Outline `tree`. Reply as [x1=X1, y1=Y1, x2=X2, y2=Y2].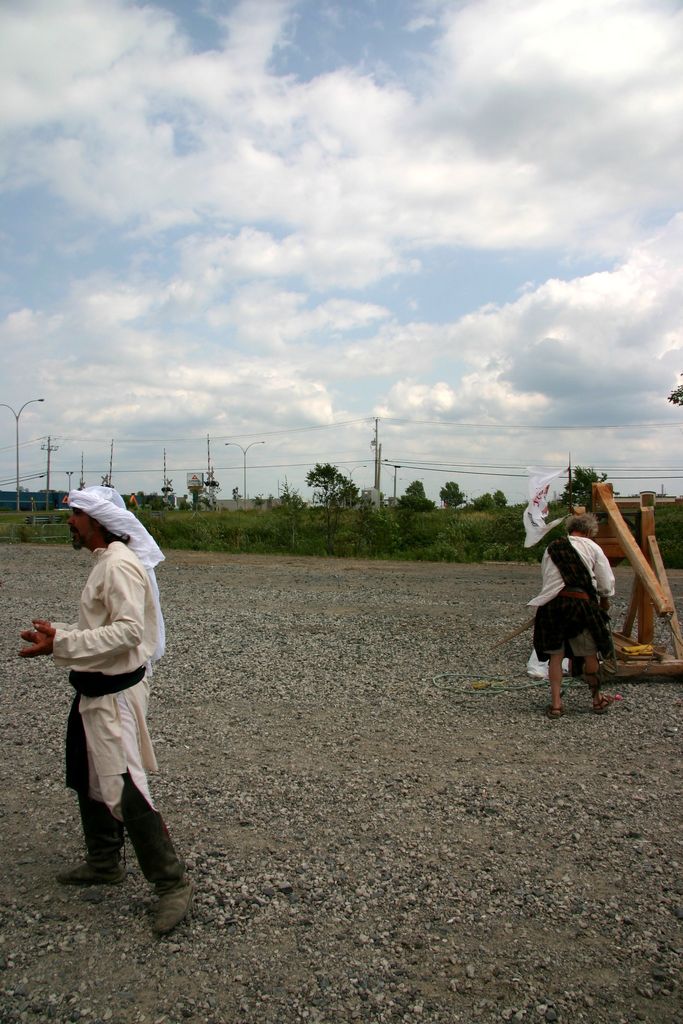
[x1=402, y1=481, x2=437, y2=512].
